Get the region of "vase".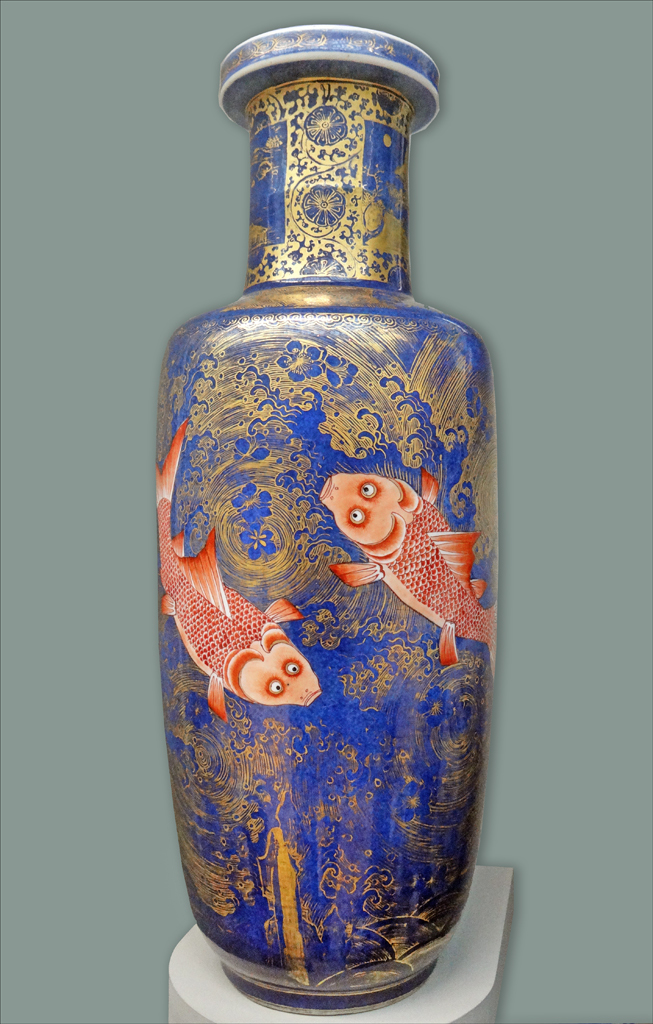
region(155, 23, 503, 1014).
